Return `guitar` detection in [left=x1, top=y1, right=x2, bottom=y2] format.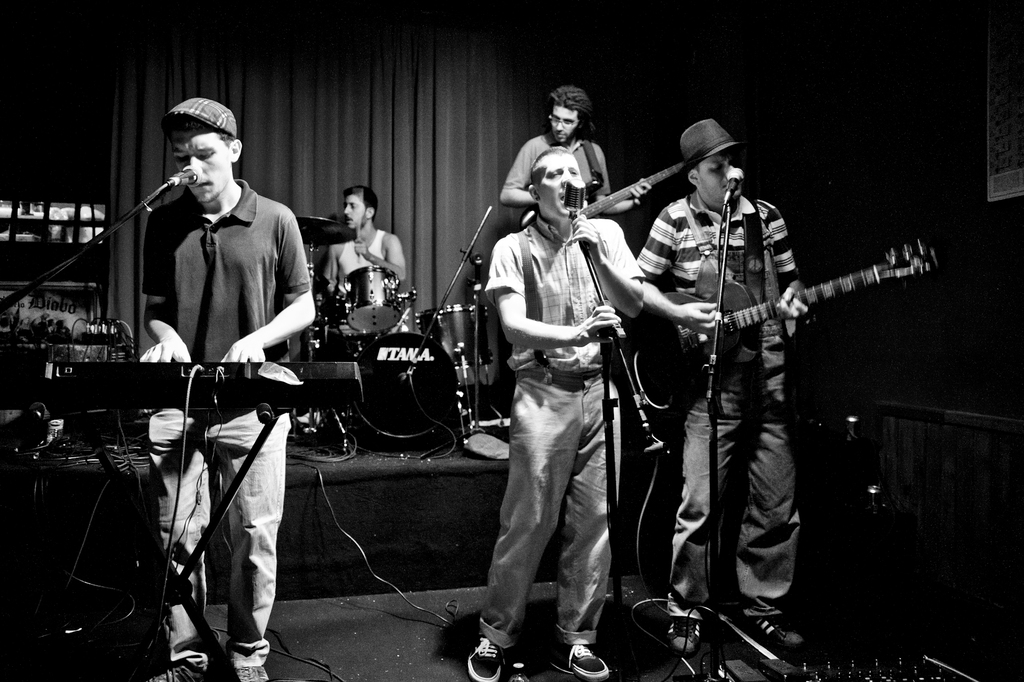
[left=661, top=232, right=932, bottom=386].
